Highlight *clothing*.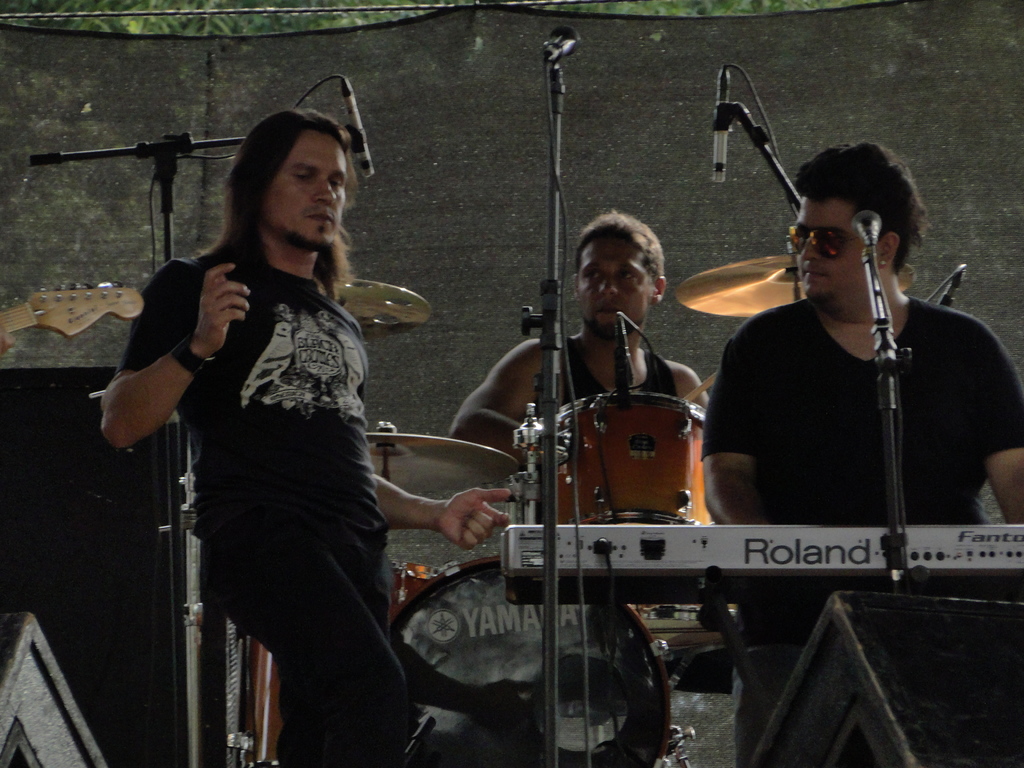
Highlighted region: BBox(551, 331, 674, 415).
